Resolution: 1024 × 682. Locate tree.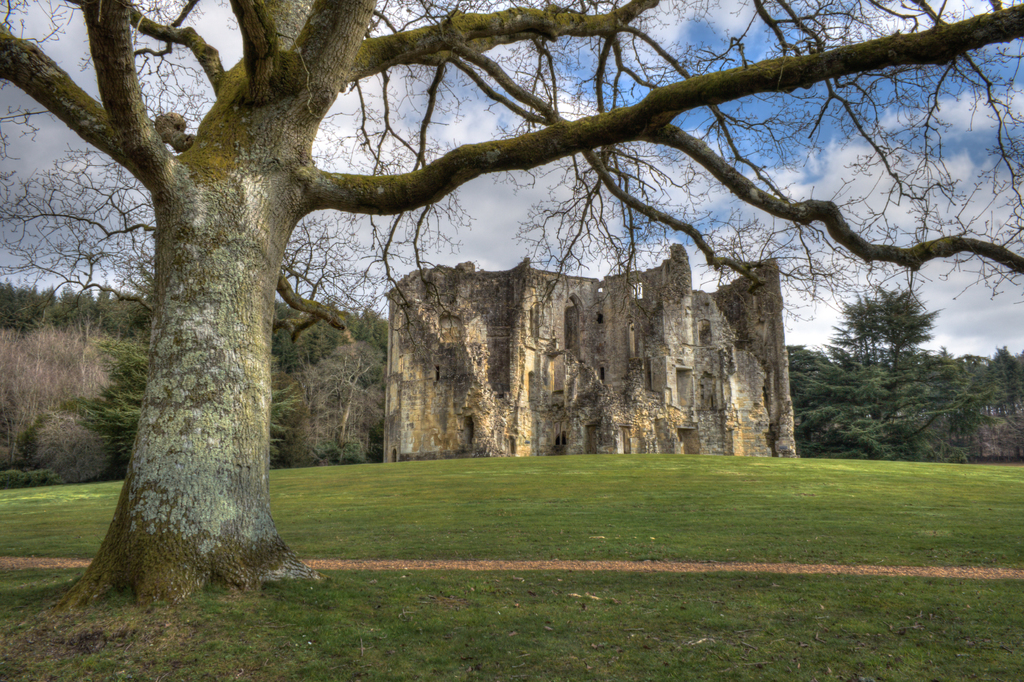
pyautogui.locateOnScreen(824, 240, 964, 457).
